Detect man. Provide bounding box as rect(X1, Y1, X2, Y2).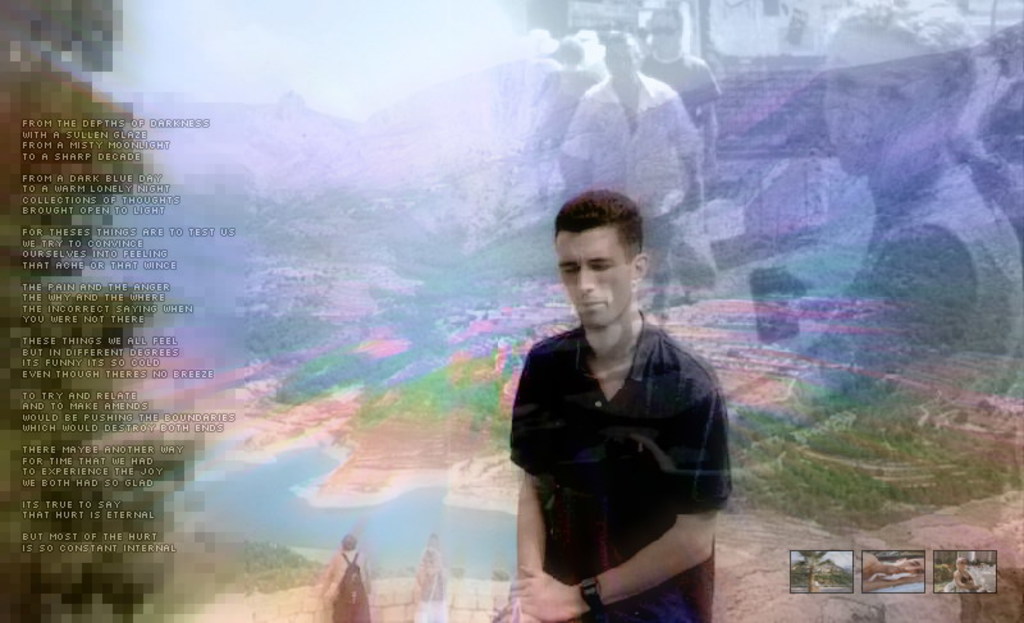
rect(316, 536, 370, 622).
